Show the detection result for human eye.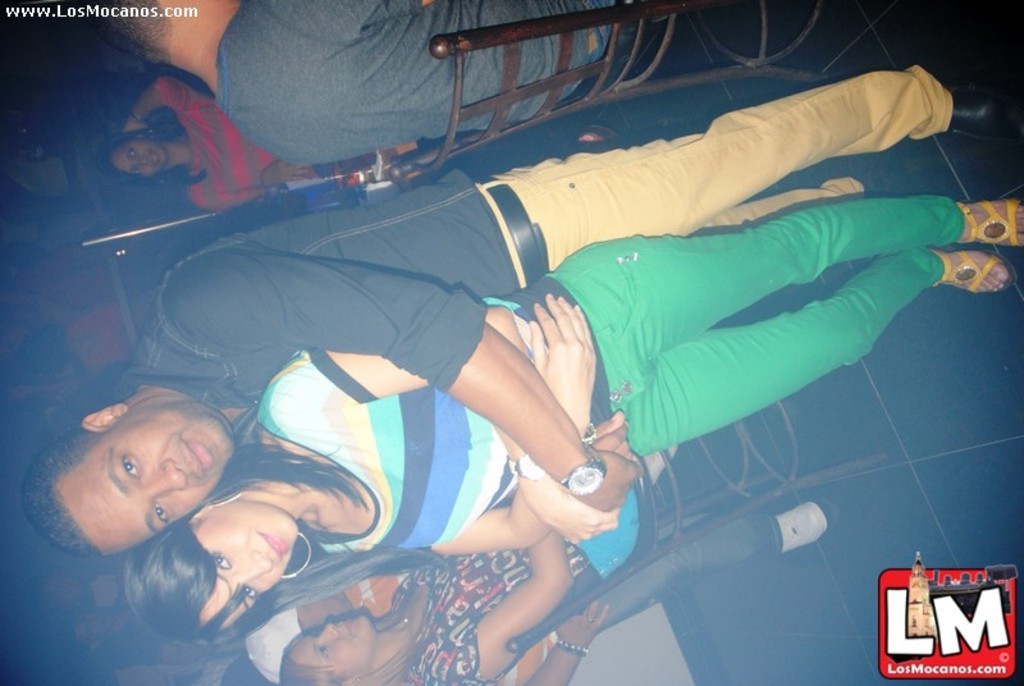
124:454:142:485.
